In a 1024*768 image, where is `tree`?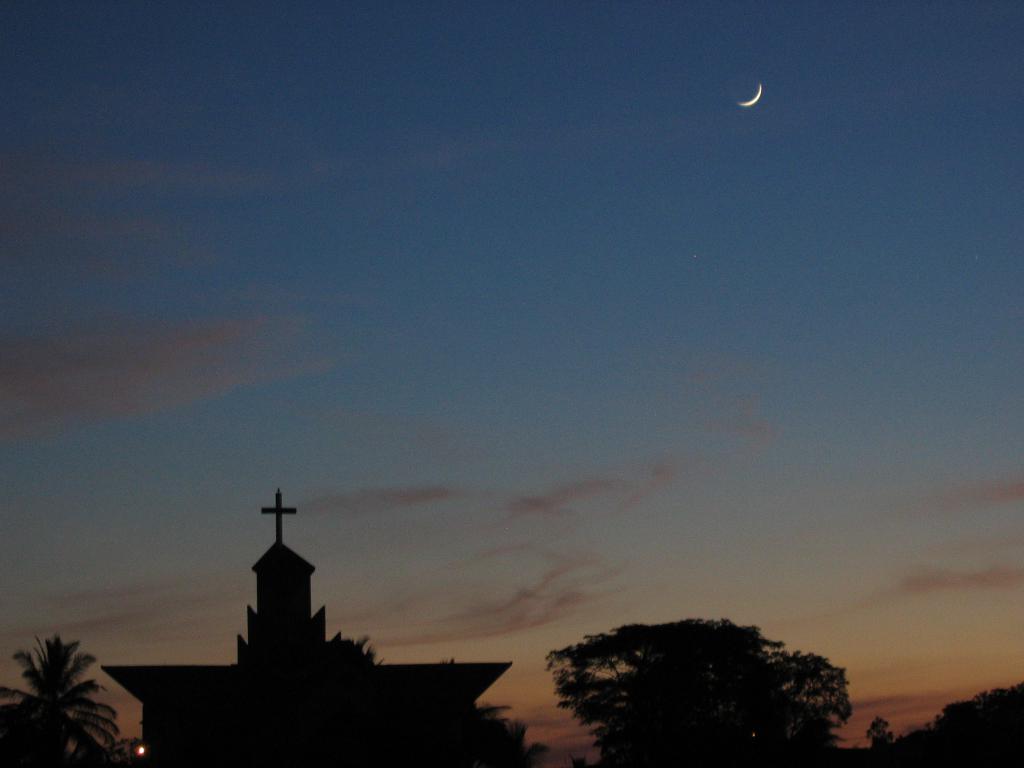
(x1=863, y1=714, x2=899, y2=767).
